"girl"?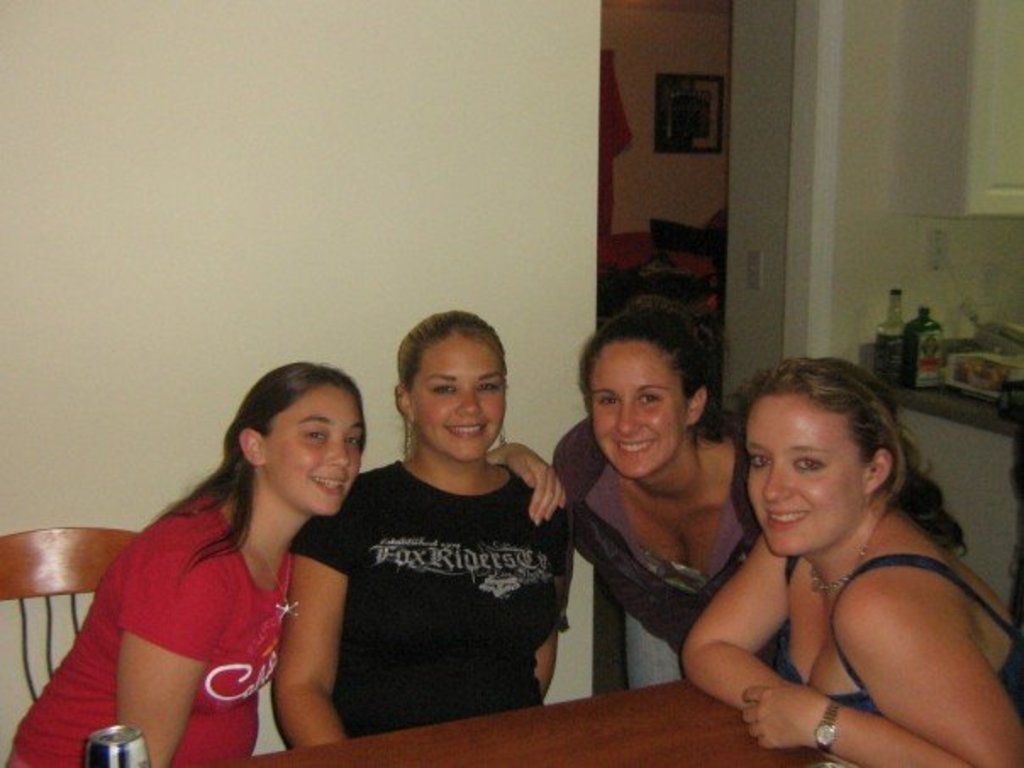
l=273, t=312, r=568, b=749
